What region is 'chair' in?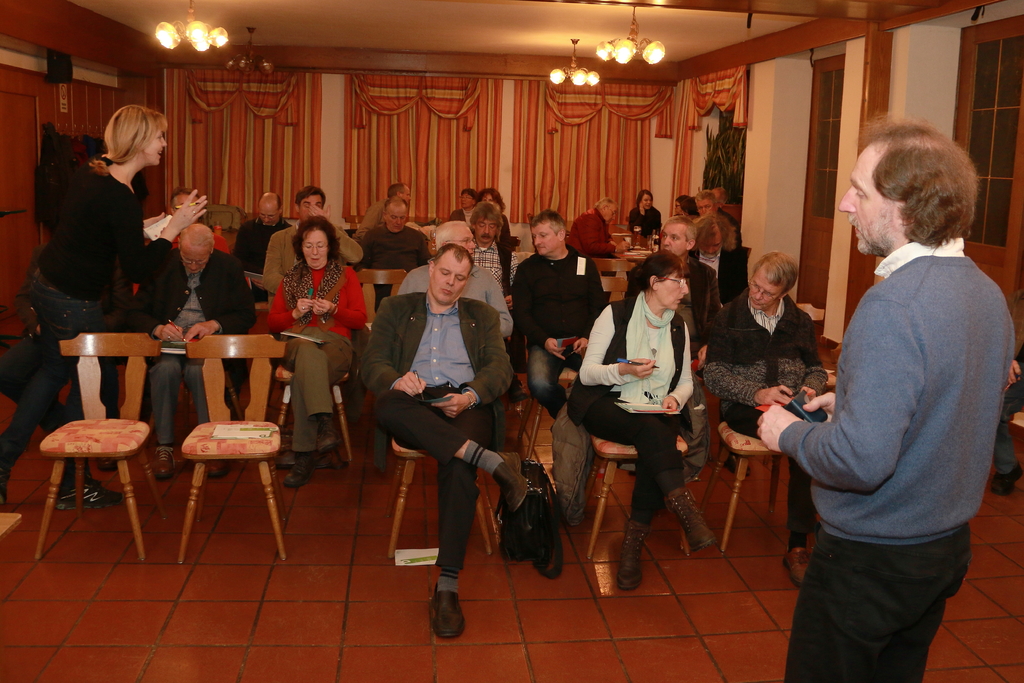
786, 300, 825, 328.
